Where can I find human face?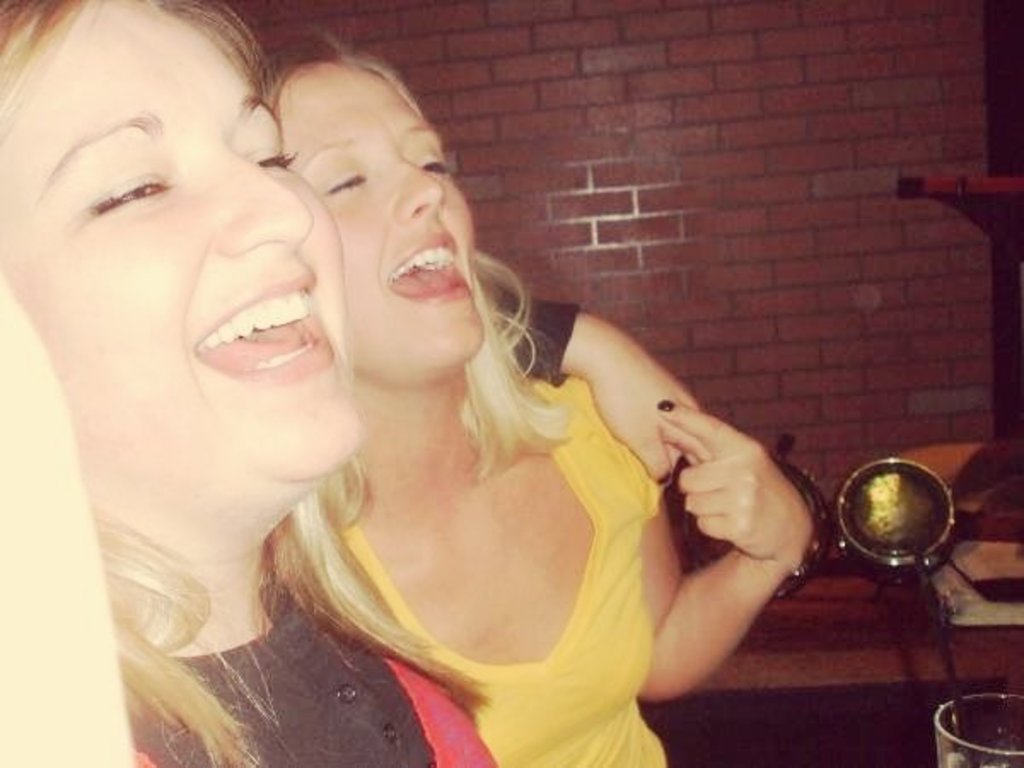
You can find it at <box>0,0,358,492</box>.
